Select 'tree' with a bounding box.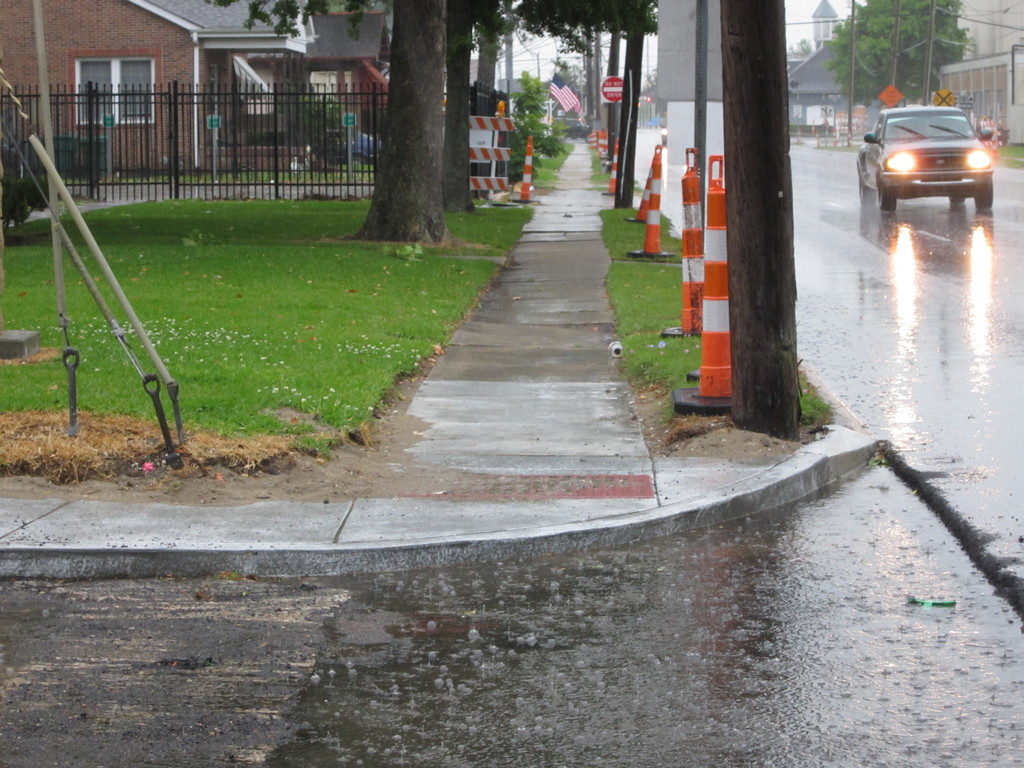
left=827, top=0, right=971, bottom=109.
